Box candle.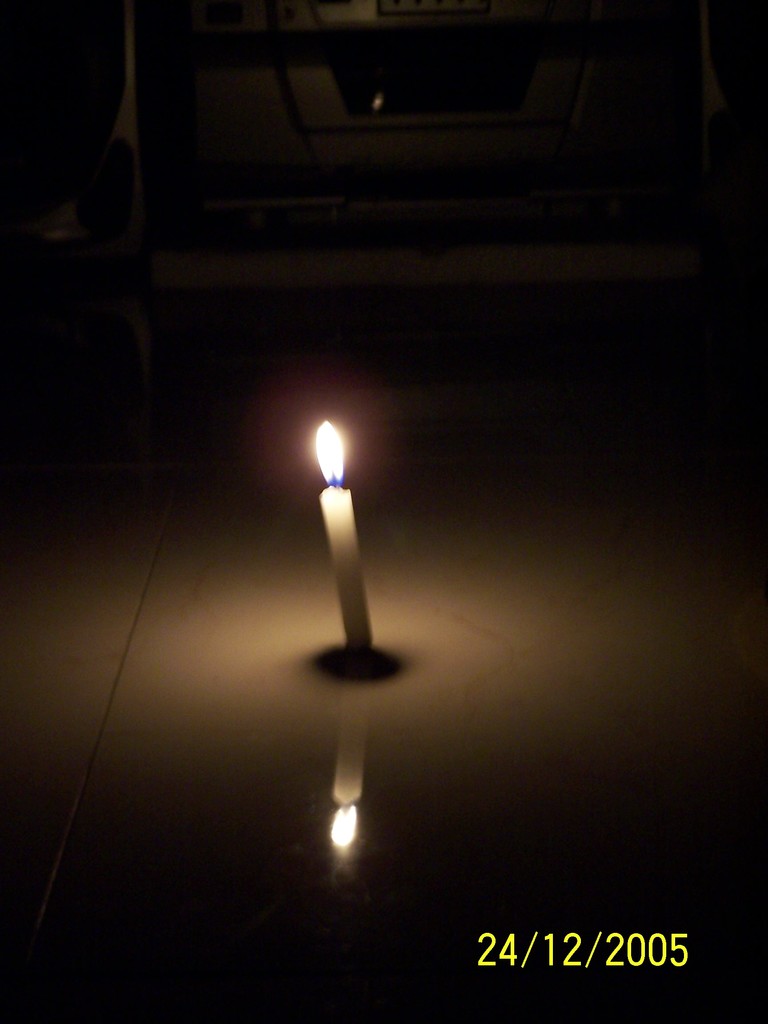
BBox(316, 417, 375, 655).
